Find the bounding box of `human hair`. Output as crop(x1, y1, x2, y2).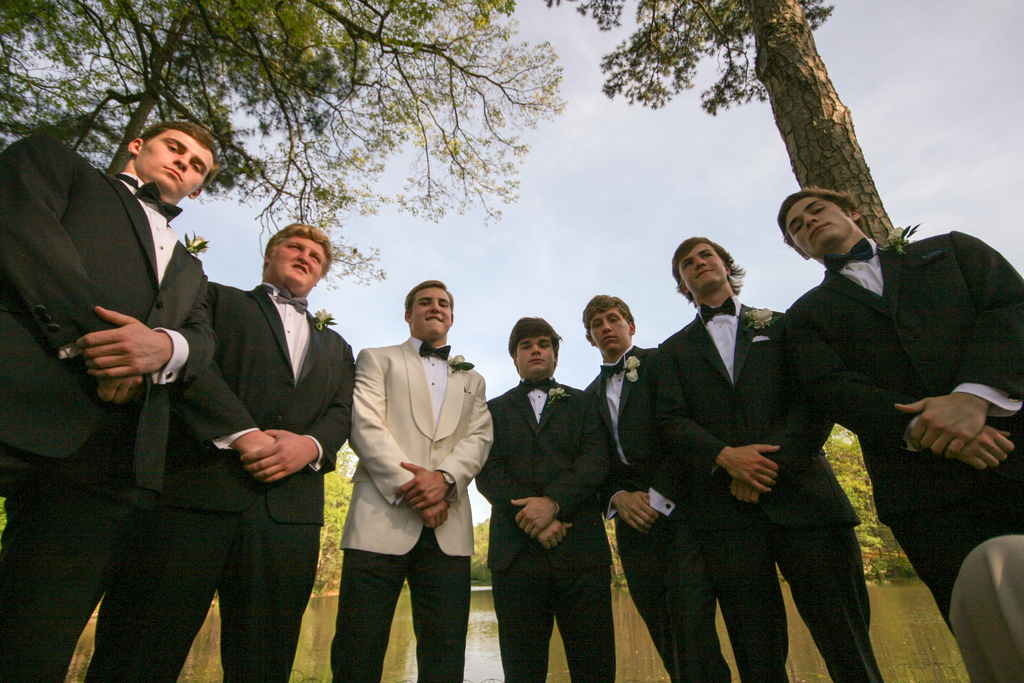
crop(262, 220, 344, 298).
